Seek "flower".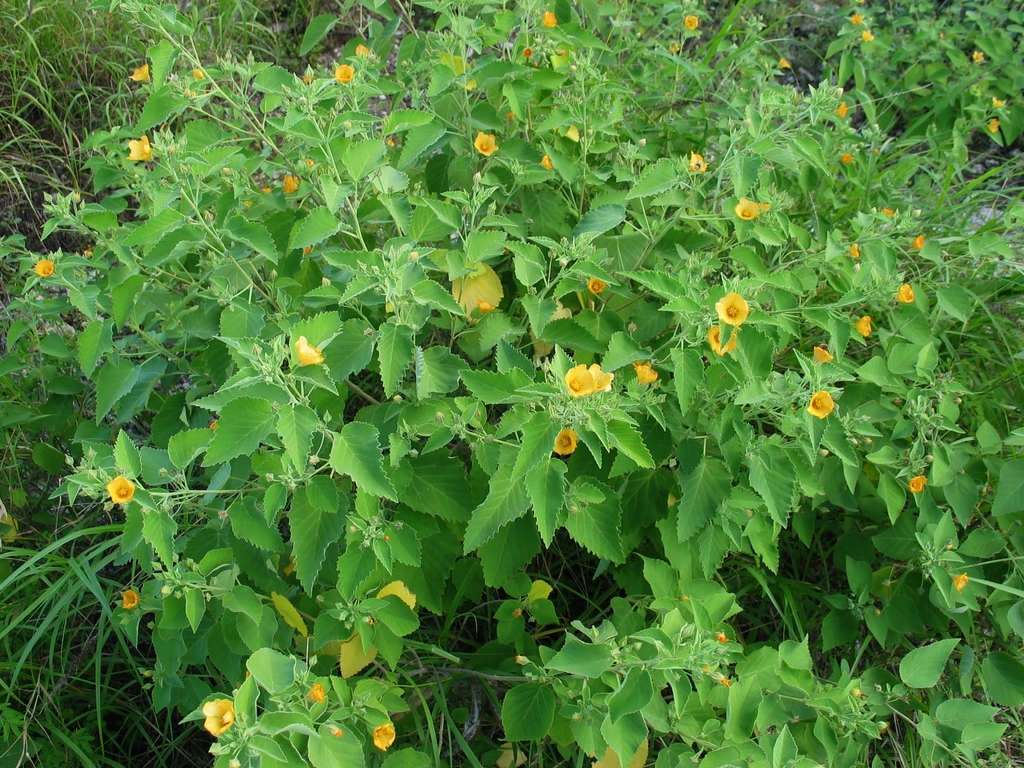
<region>952, 572, 965, 595</region>.
